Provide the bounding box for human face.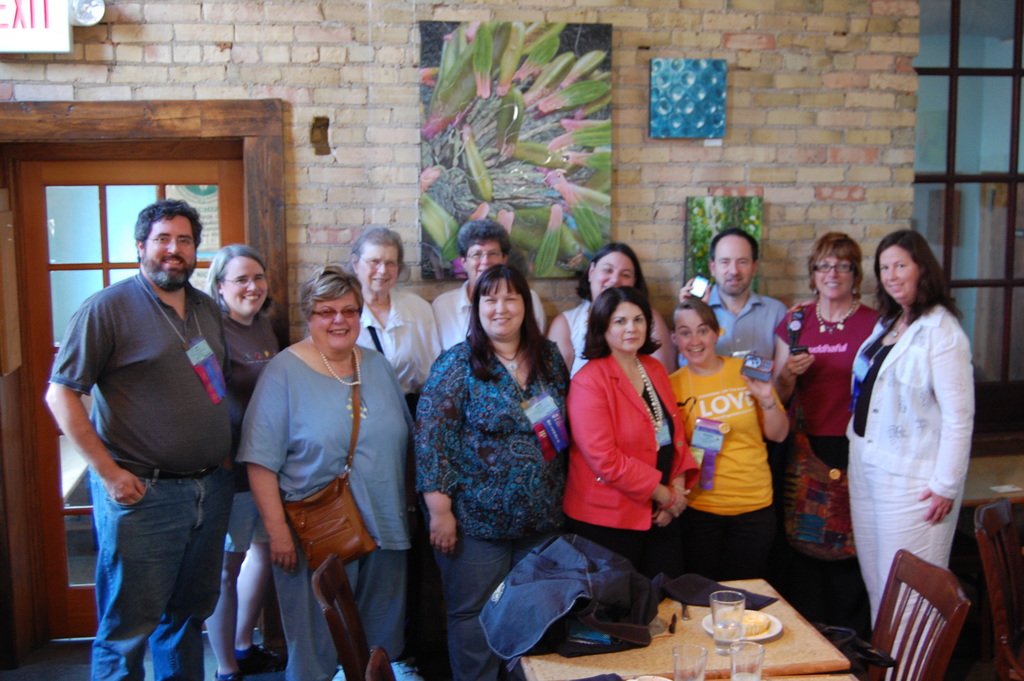
879:248:918:299.
